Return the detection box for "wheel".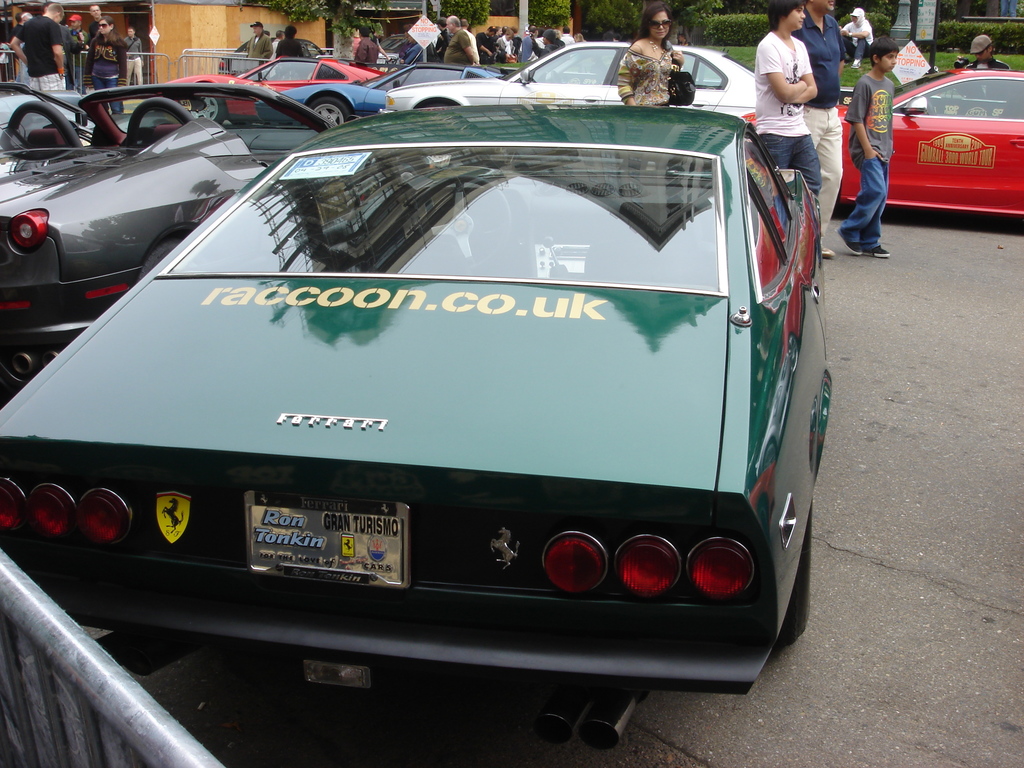
x1=401 y1=180 x2=516 y2=268.
